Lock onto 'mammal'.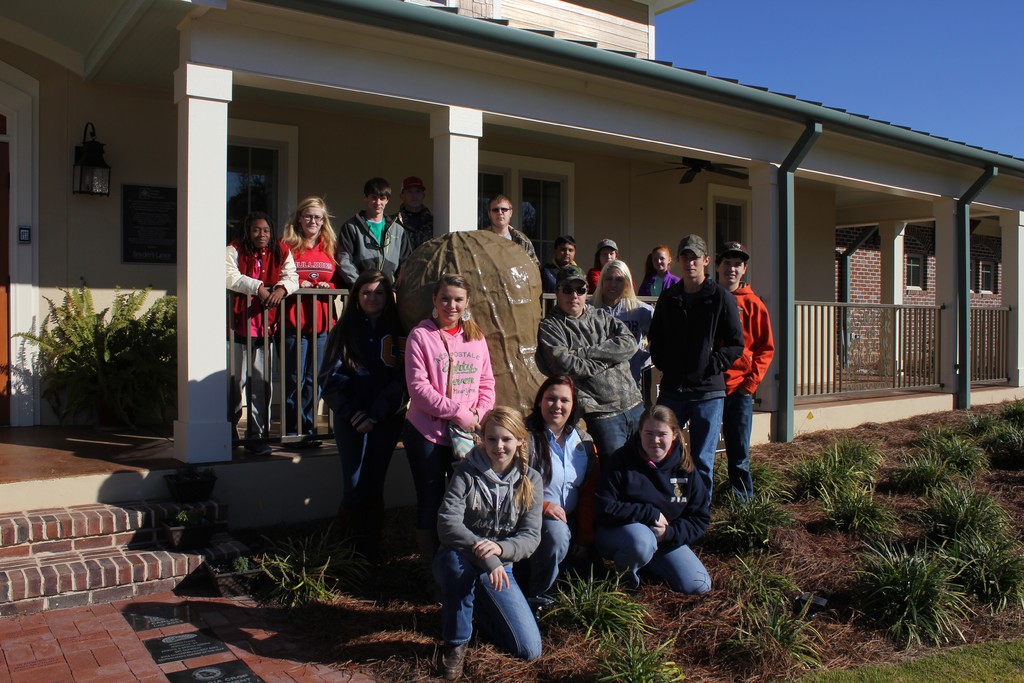
Locked: {"x1": 646, "y1": 243, "x2": 681, "y2": 295}.
